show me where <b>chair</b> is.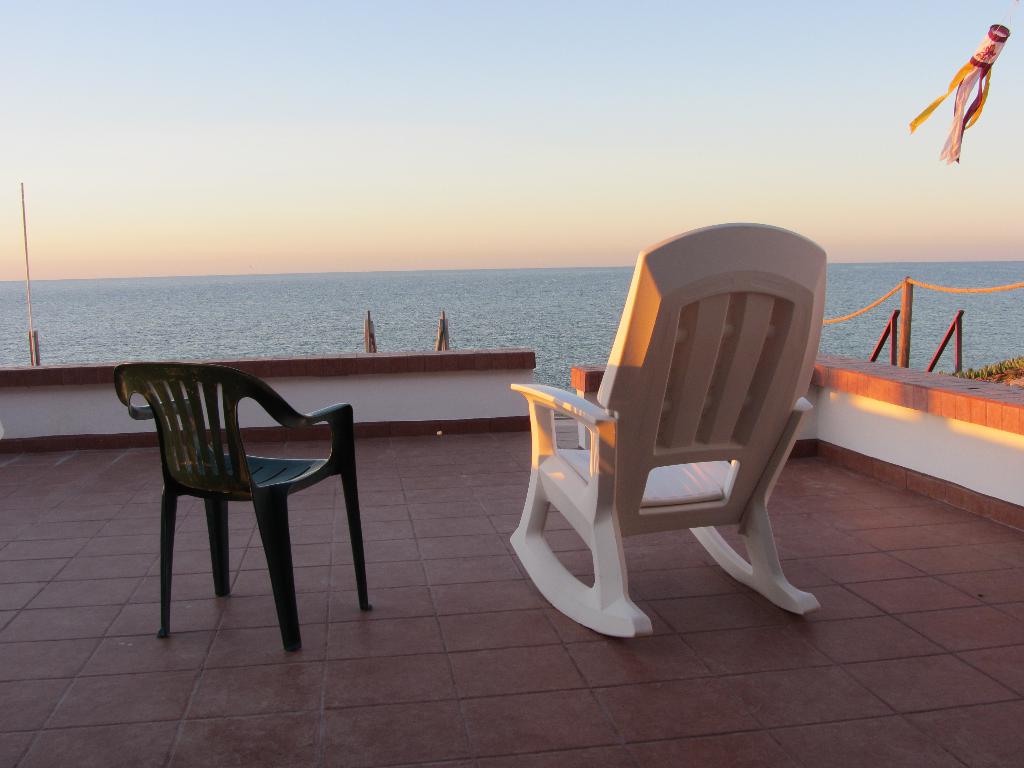
<b>chair</b> is at left=115, top=363, right=352, bottom=650.
